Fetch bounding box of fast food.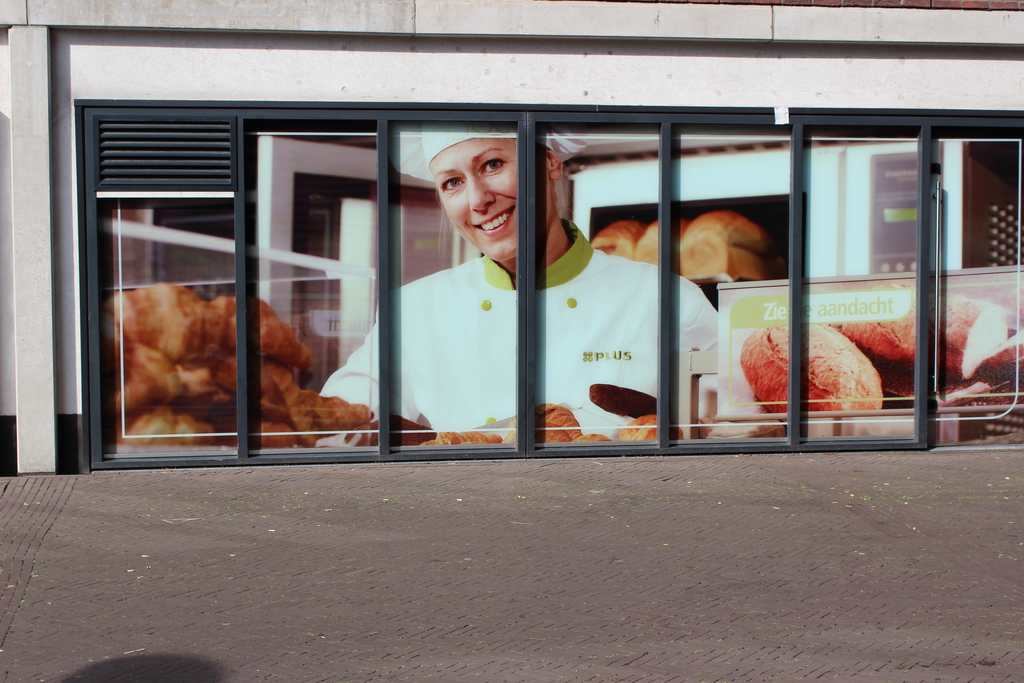
Bbox: pyautogui.locateOnScreen(676, 217, 762, 284).
